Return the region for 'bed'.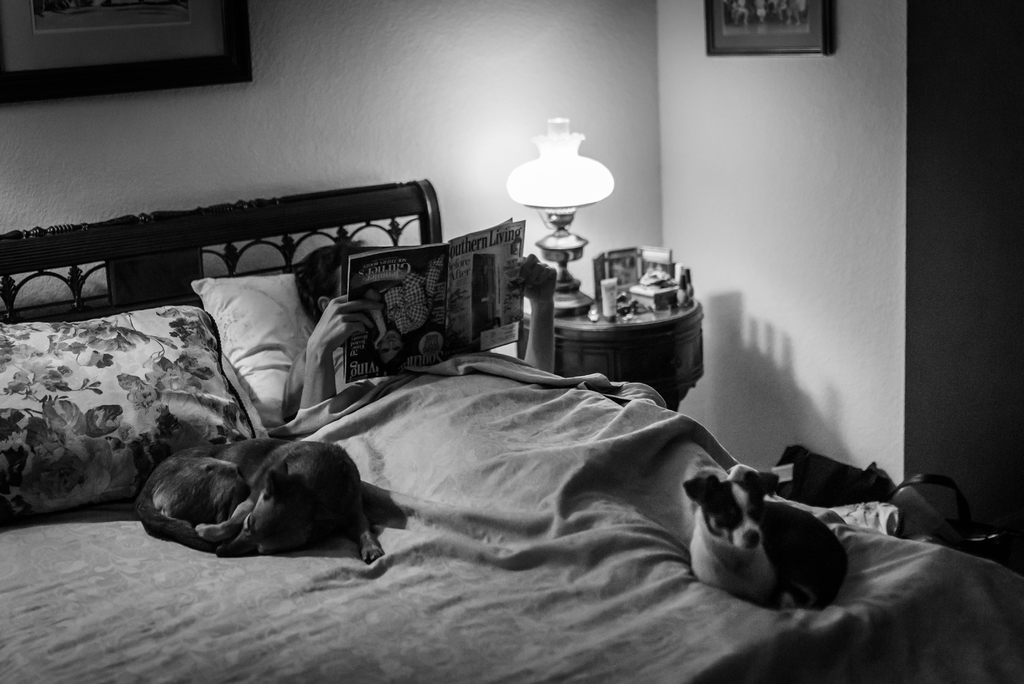
region(0, 182, 1023, 676).
